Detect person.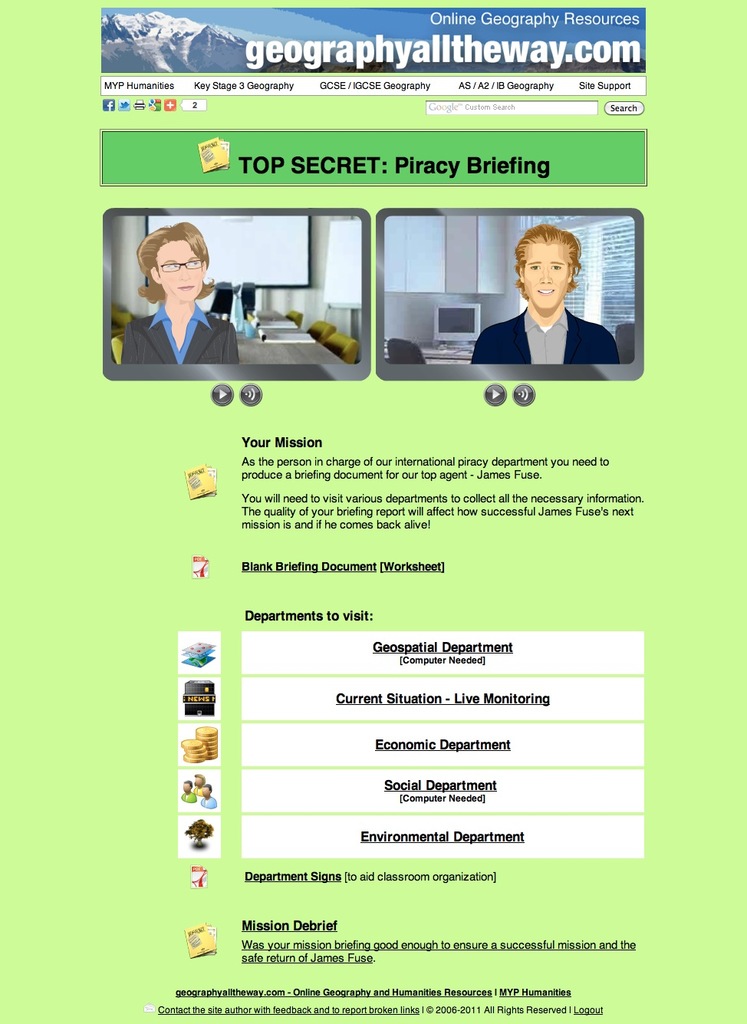
Detected at bbox=(125, 212, 246, 389).
